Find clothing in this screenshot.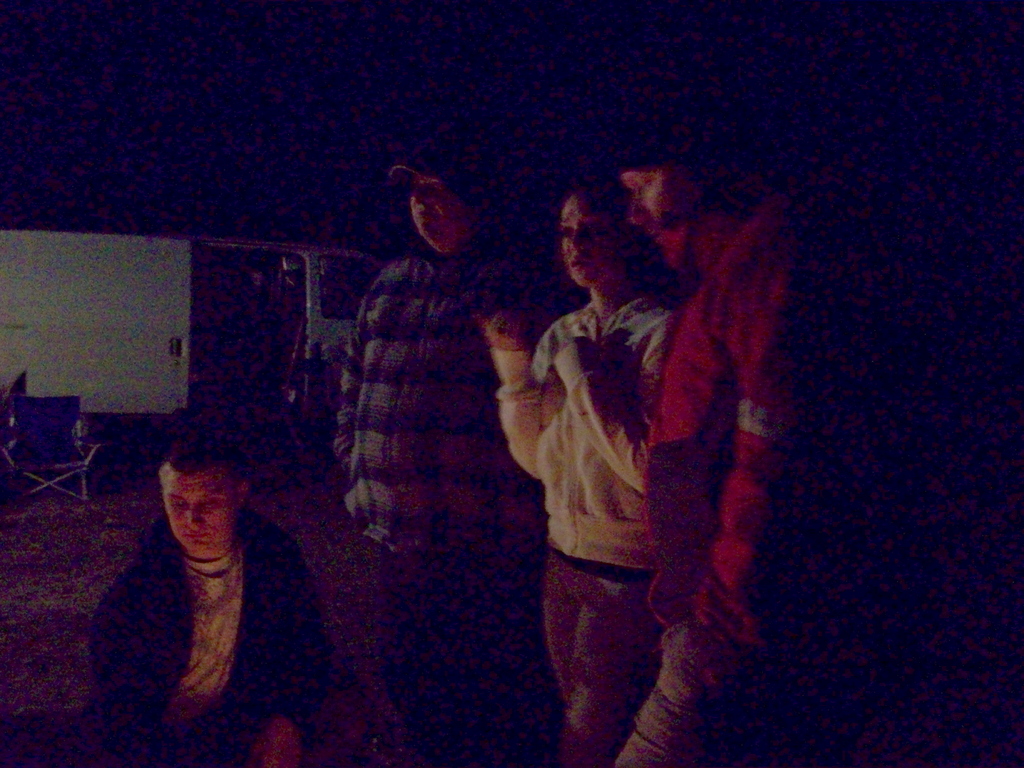
The bounding box for clothing is locate(324, 237, 530, 767).
